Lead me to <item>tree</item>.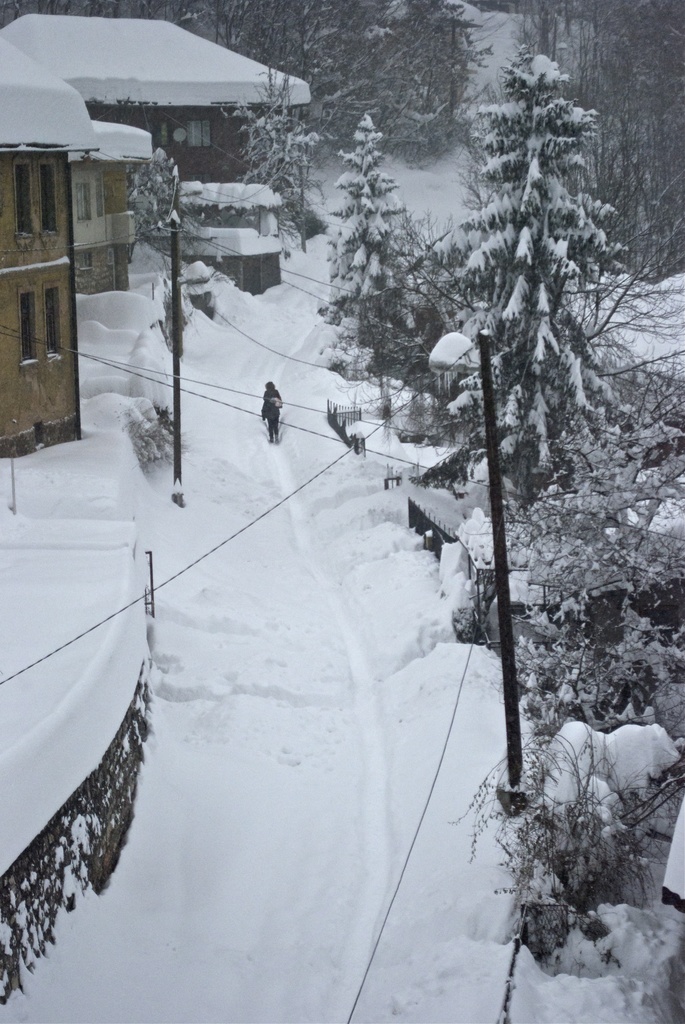
Lead to {"x1": 323, "y1": 120, "x2": 441, "y2": 414}.
